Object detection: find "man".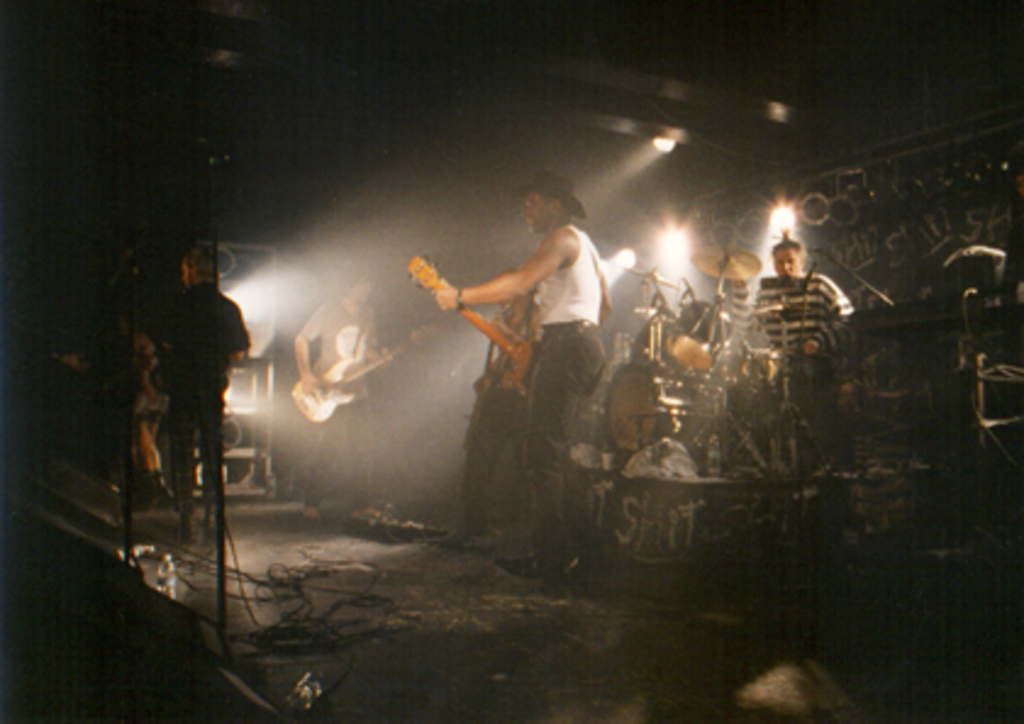
bbox=(166, 246, 249, 529).
